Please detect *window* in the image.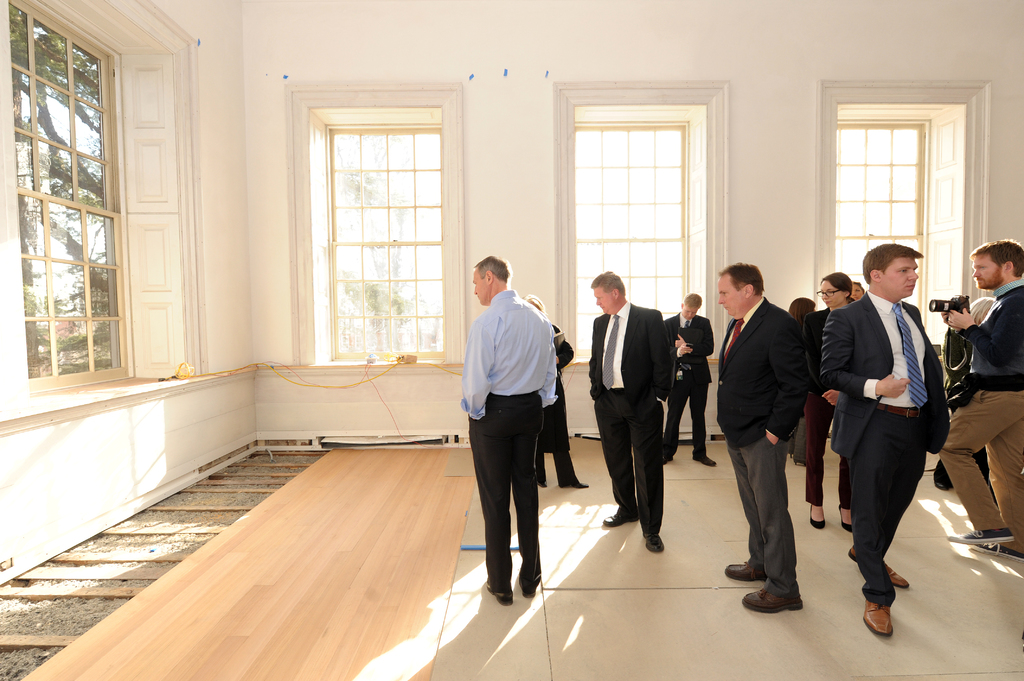
[19,6,143,392].
